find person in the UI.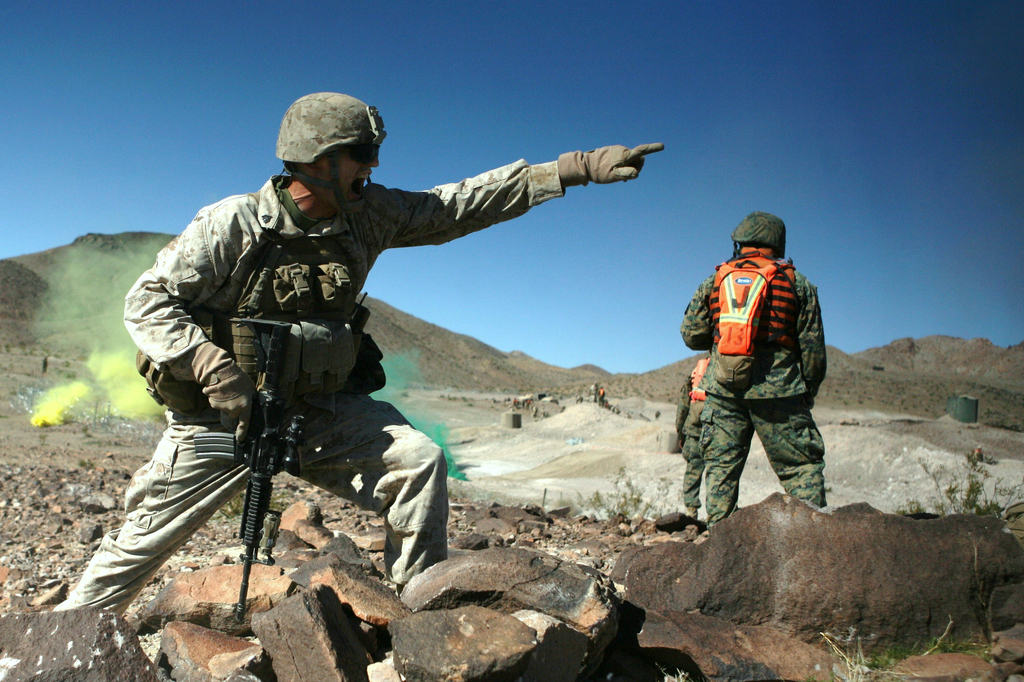
UI element at 681/192/833/535.
